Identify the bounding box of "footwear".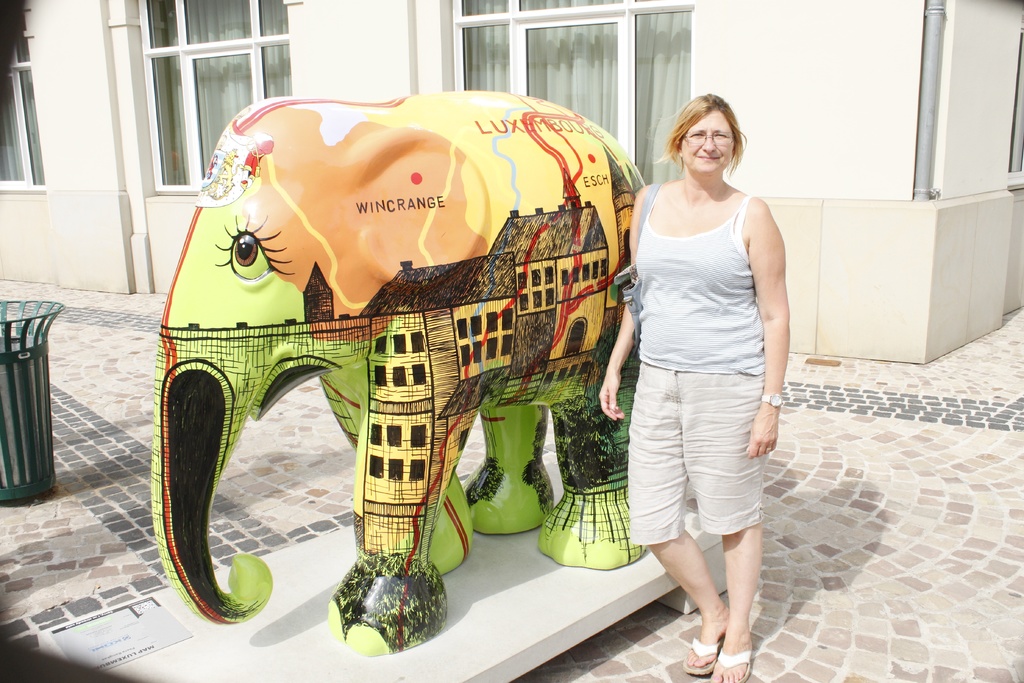
(708, 647, 753, 682).
